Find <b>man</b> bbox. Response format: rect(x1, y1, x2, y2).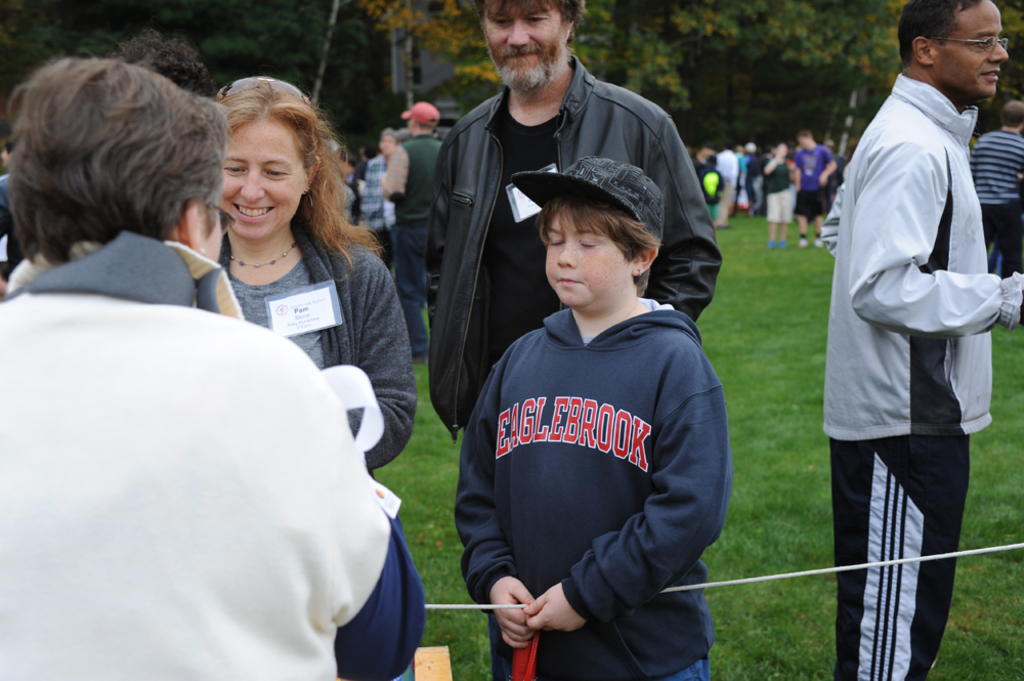
rect(812, 0, 1010, 670).
